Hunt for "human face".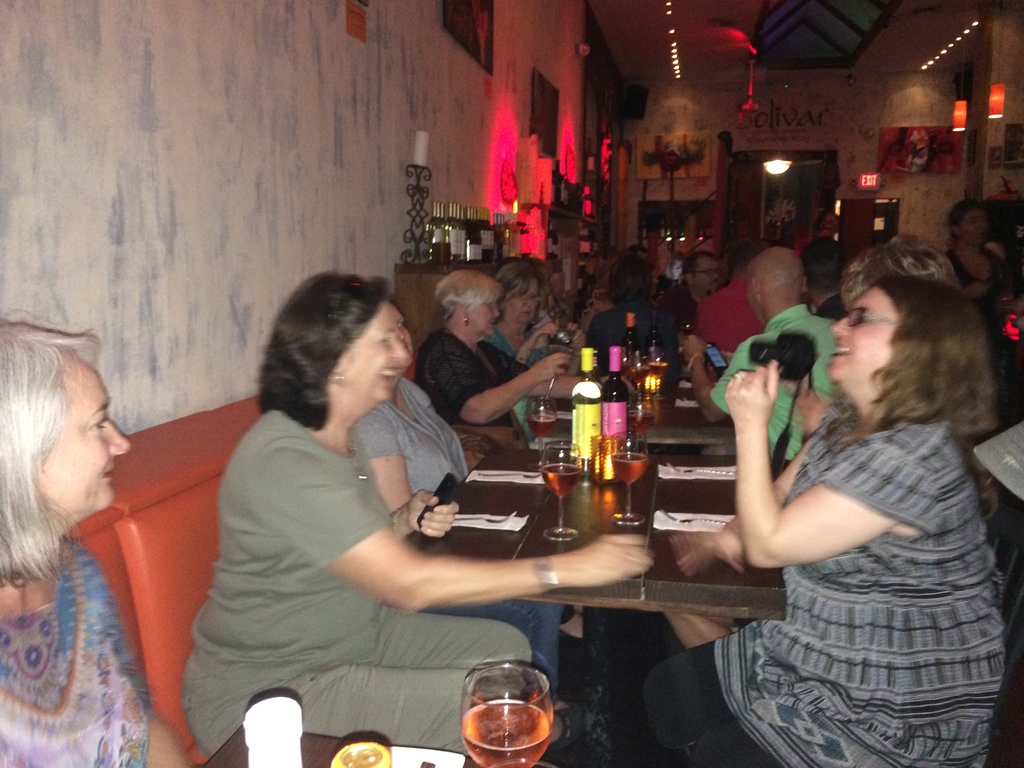
Hunted down at <box>394,311,412,349</box>.
